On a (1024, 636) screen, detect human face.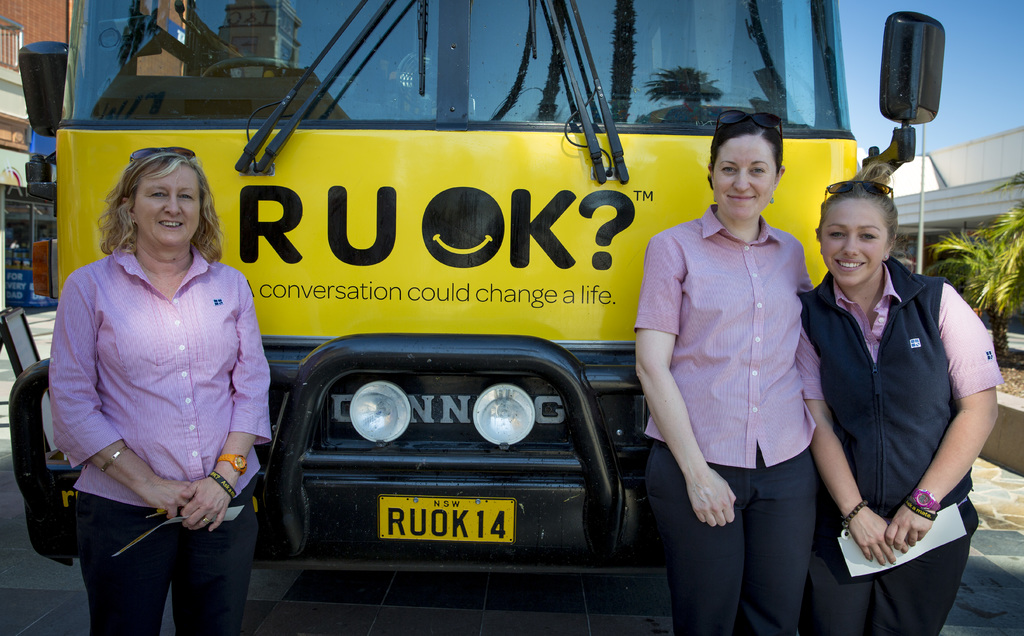
131 161 199 250.
